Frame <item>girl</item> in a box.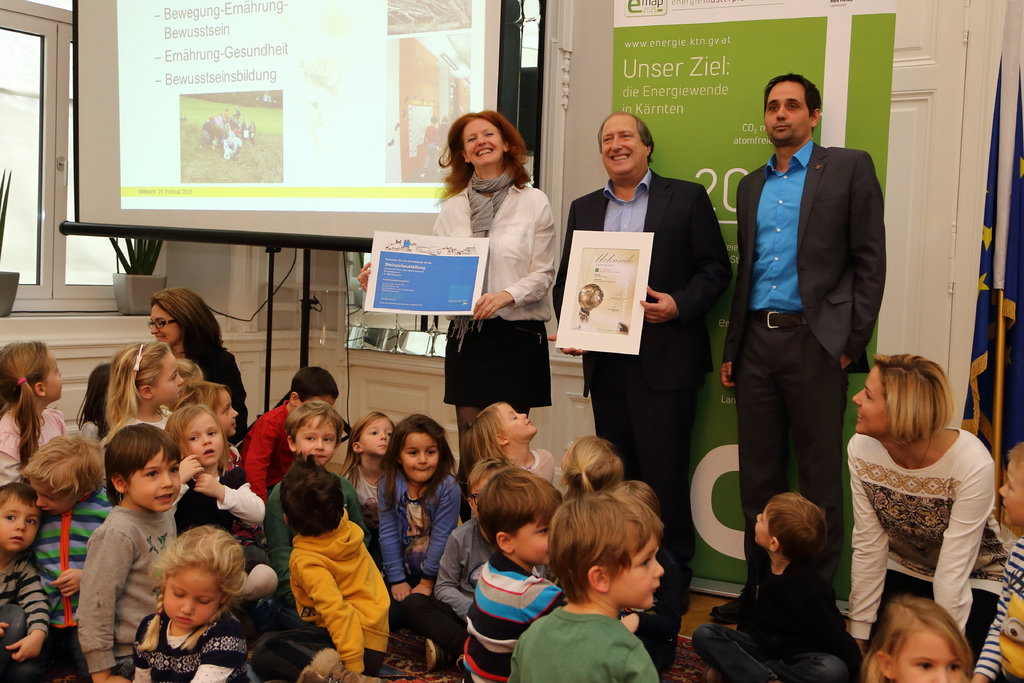
l=0, t=340, r=68, b=488.
